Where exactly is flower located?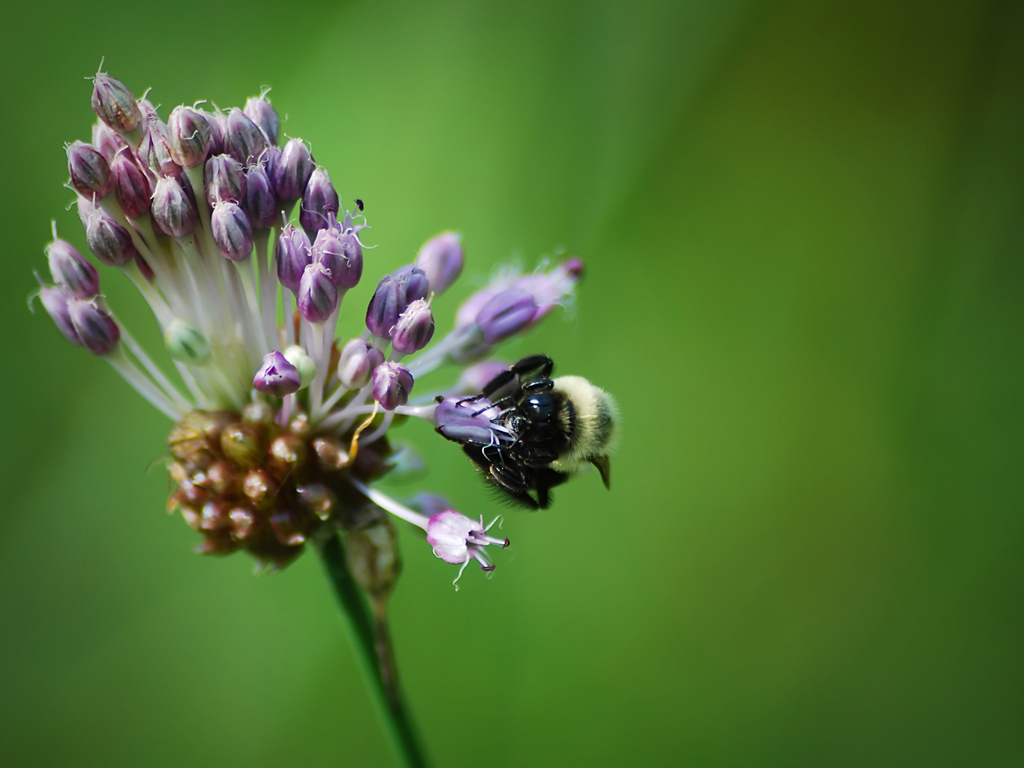
Its bounding box is l=411, t=502, r=501, b=586.
